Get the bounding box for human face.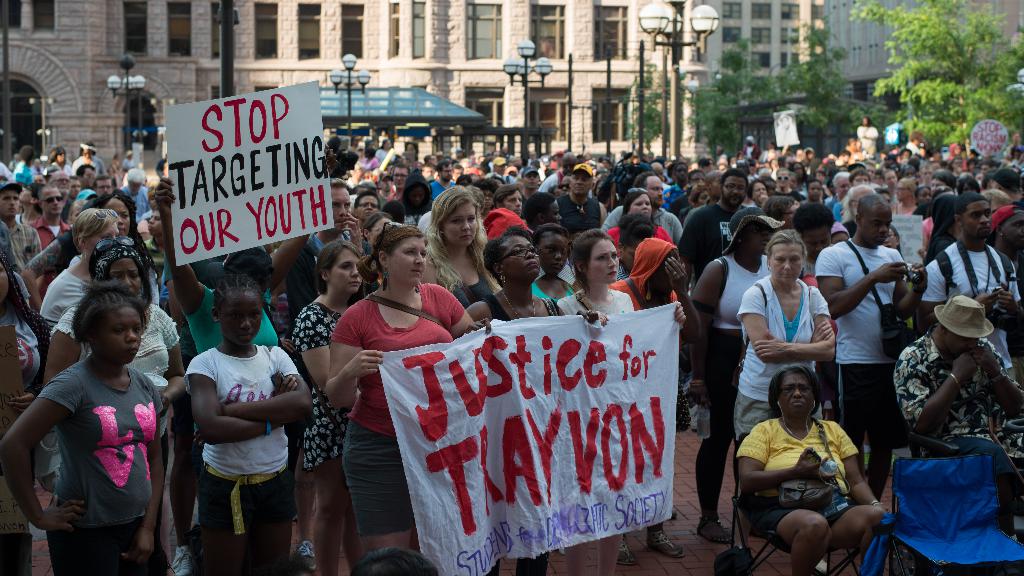
130,181,137,193.
